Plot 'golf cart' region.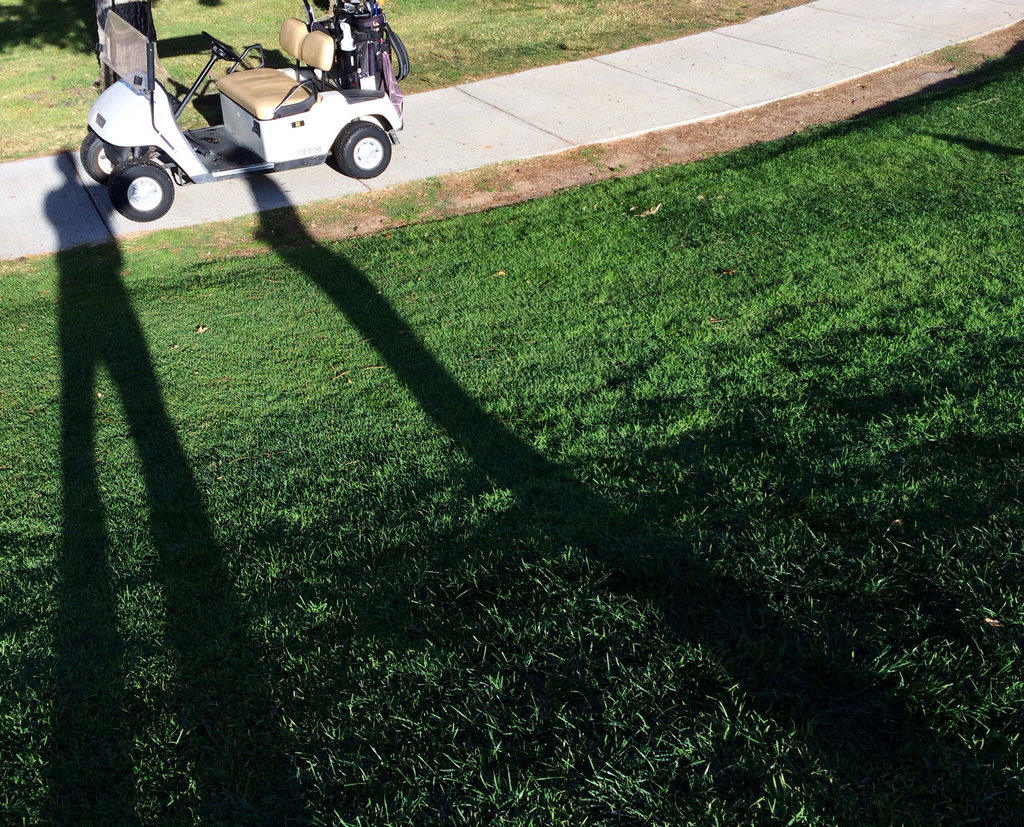
Plotted at (83,0,402,221).
